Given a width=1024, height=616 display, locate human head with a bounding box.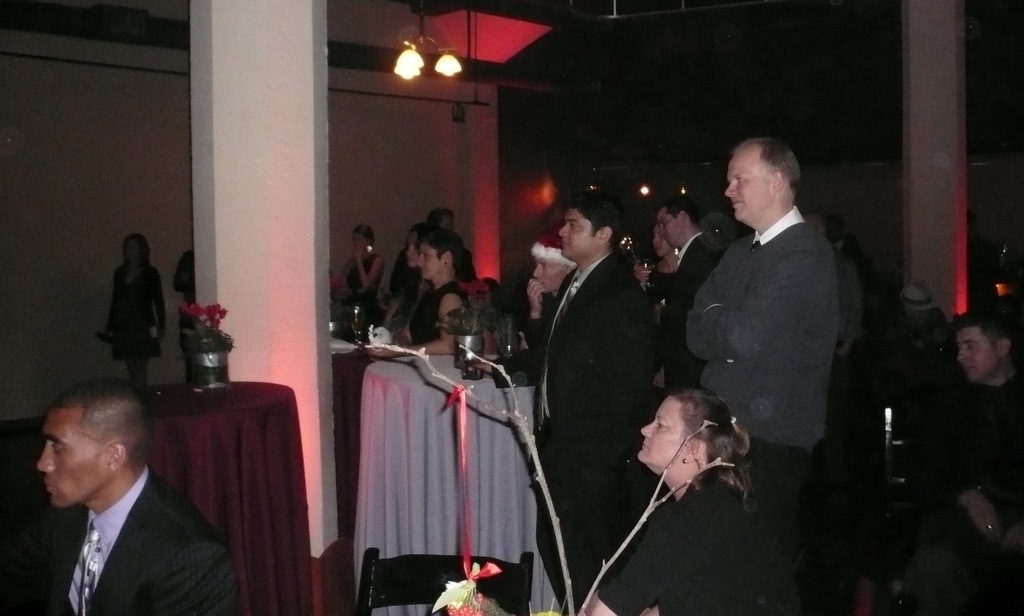
Located: 659 190 697 244.
